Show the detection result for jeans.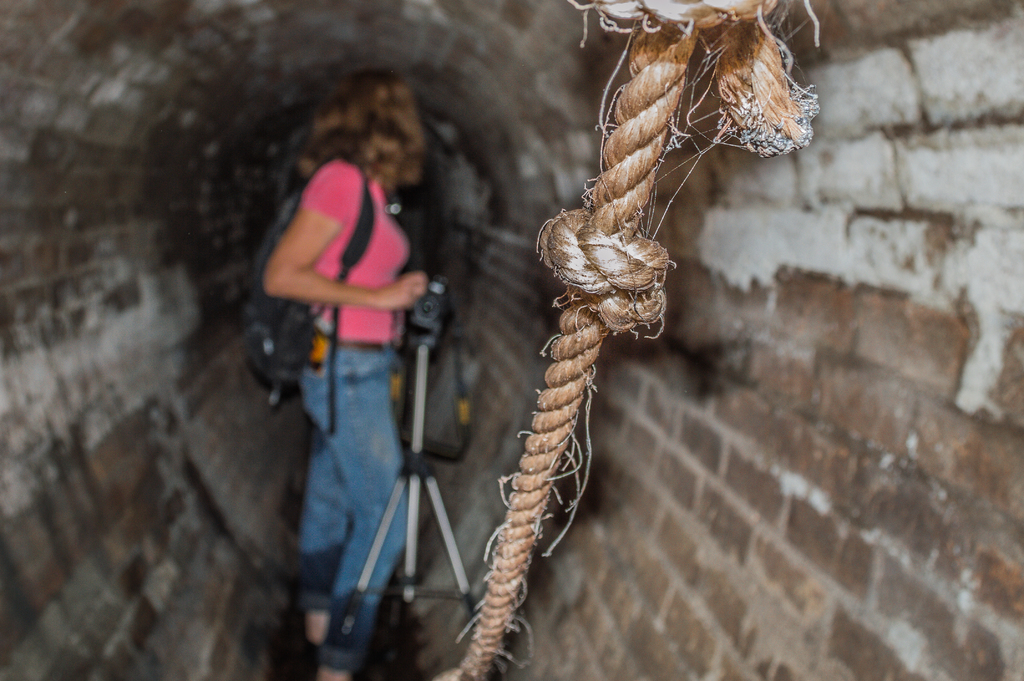
bbox=[291, 340, 415, 648].
